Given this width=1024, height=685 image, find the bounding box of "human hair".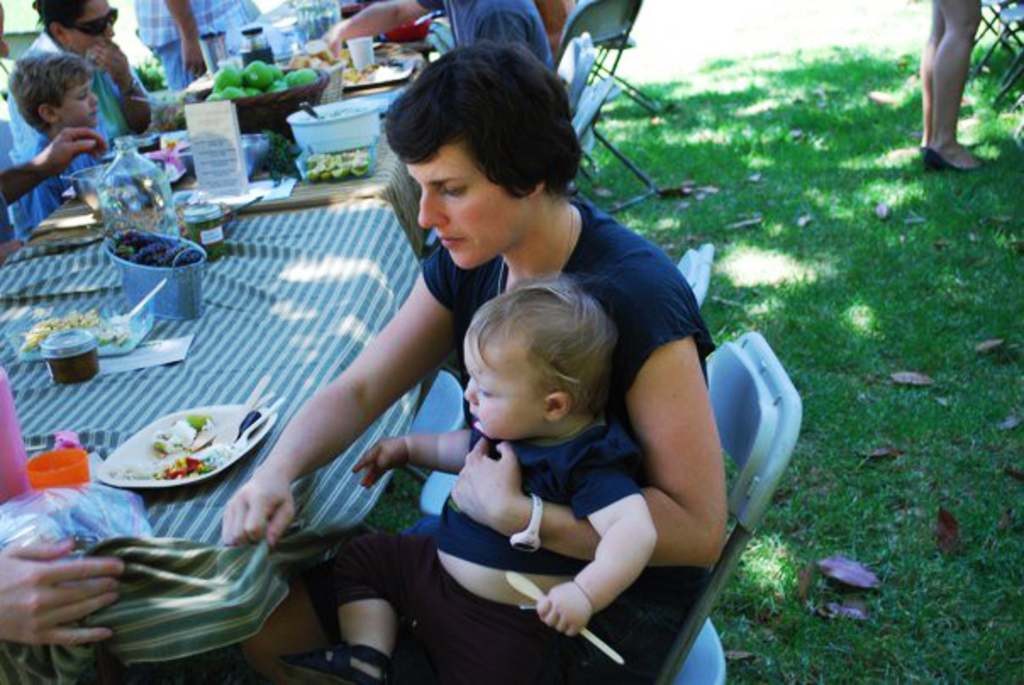
(x1=34, y1=0, x2=93, y2=46).
